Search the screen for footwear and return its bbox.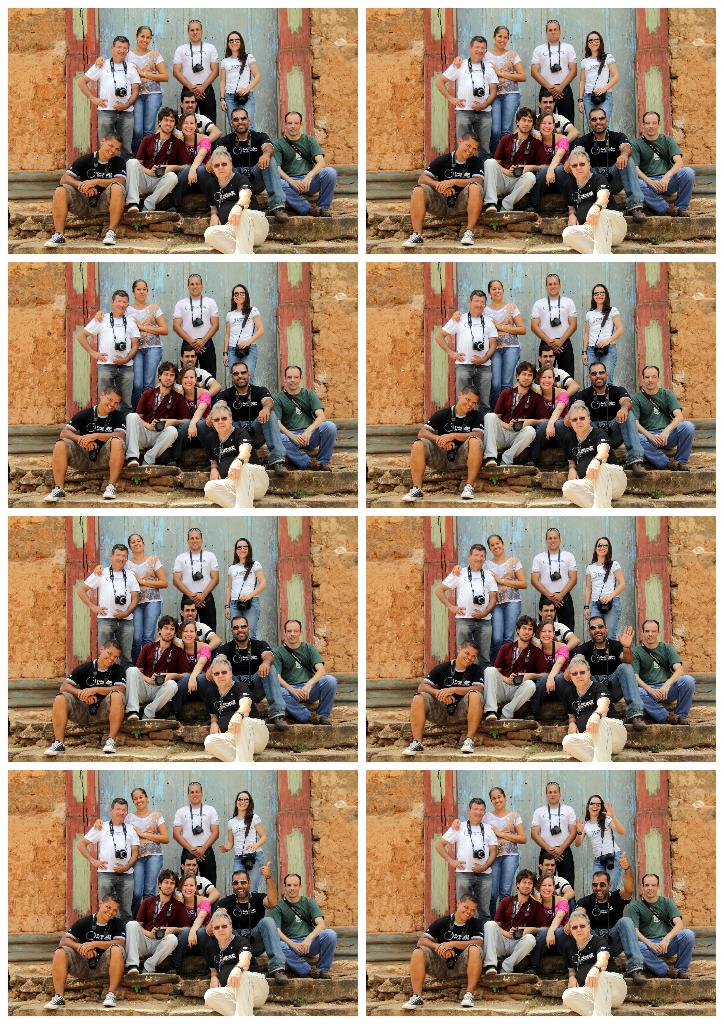
Found: [x1=659, y1=714, x2=689, y2=724].
